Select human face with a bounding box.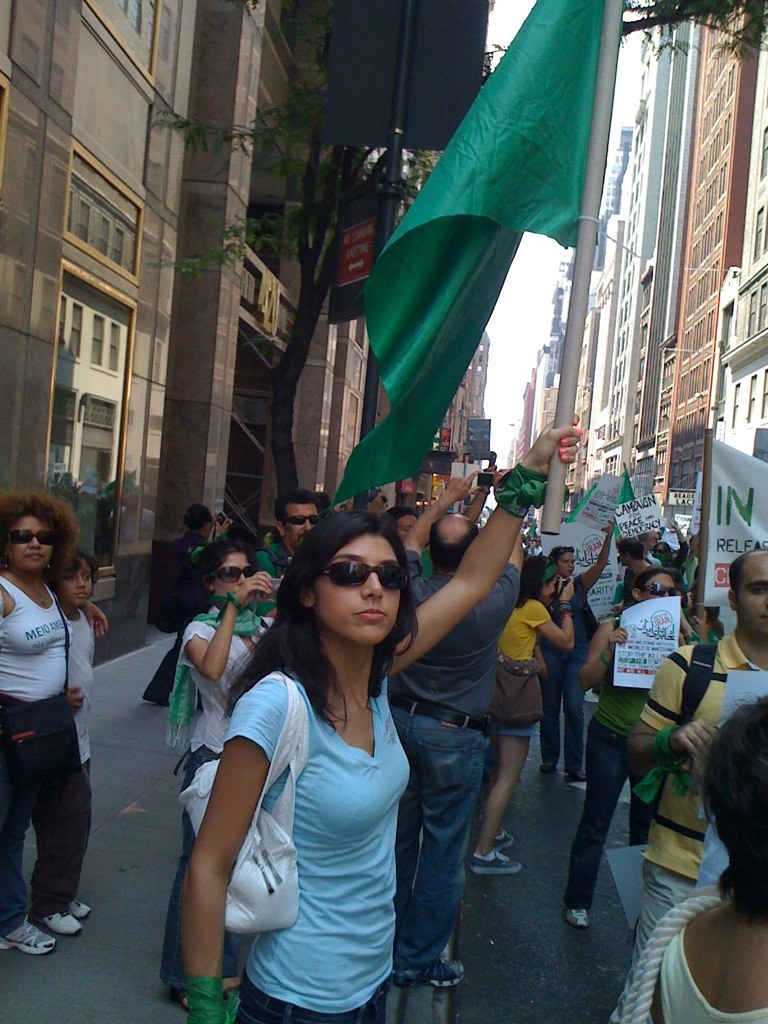
216:553:249:590.
